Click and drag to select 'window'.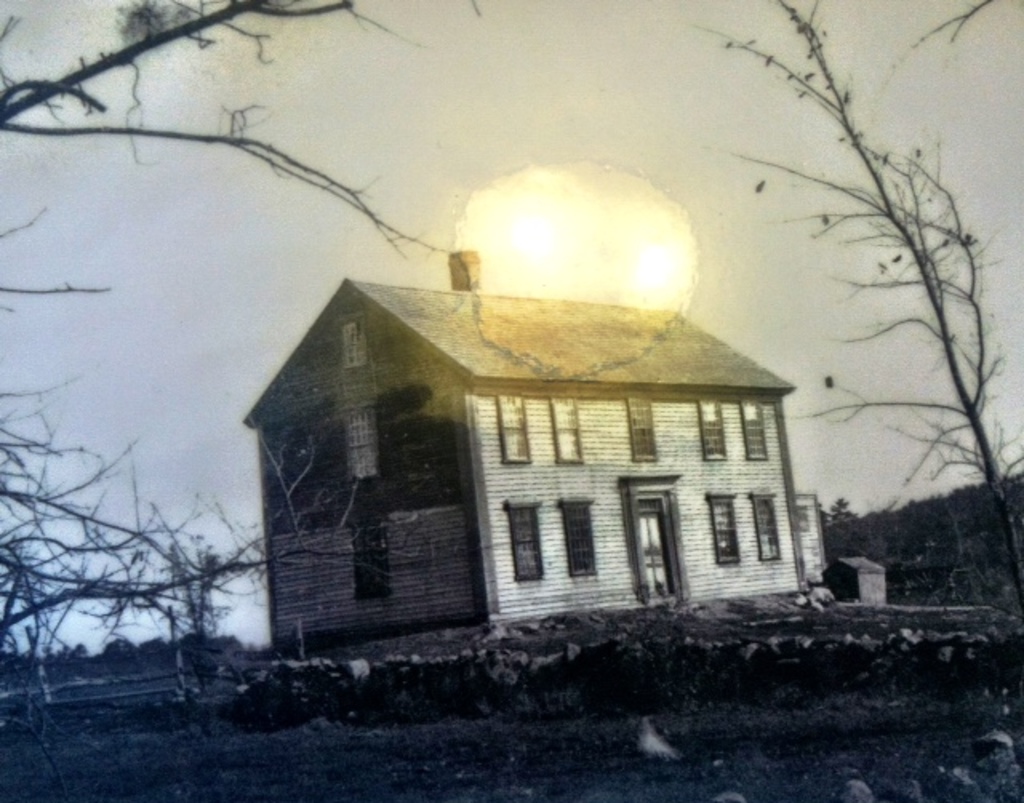
Selection: 694, 390, 726, 461.
